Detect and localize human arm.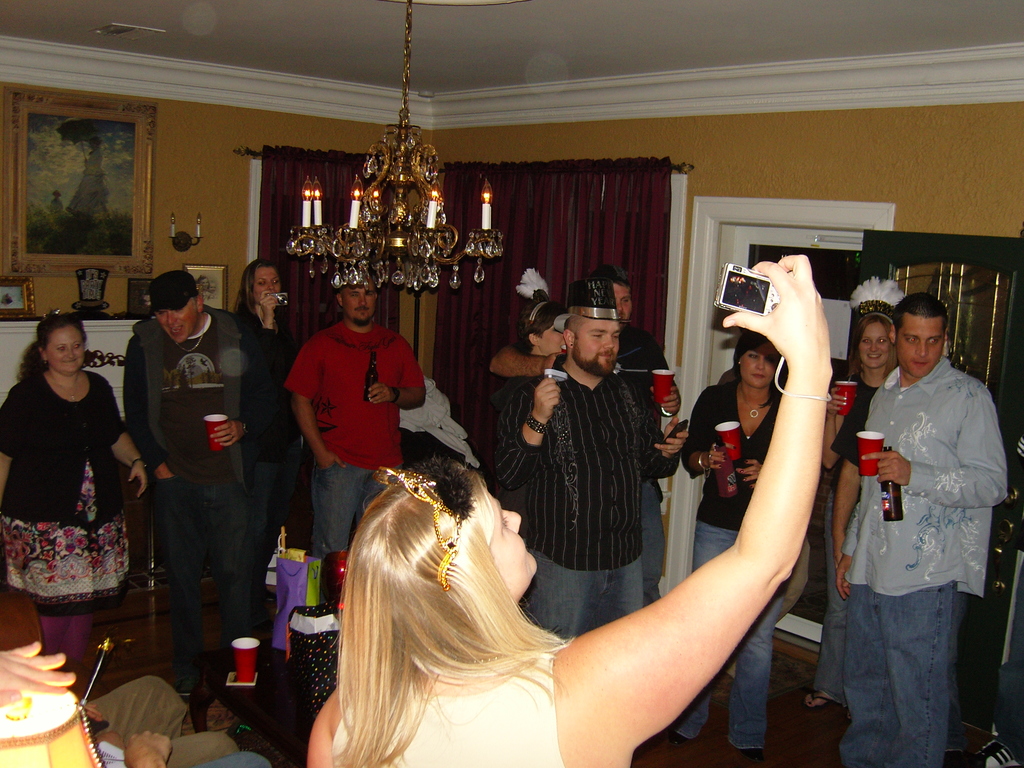
Localized at <bbox>875, 374, 1007, 520</bbox>.
